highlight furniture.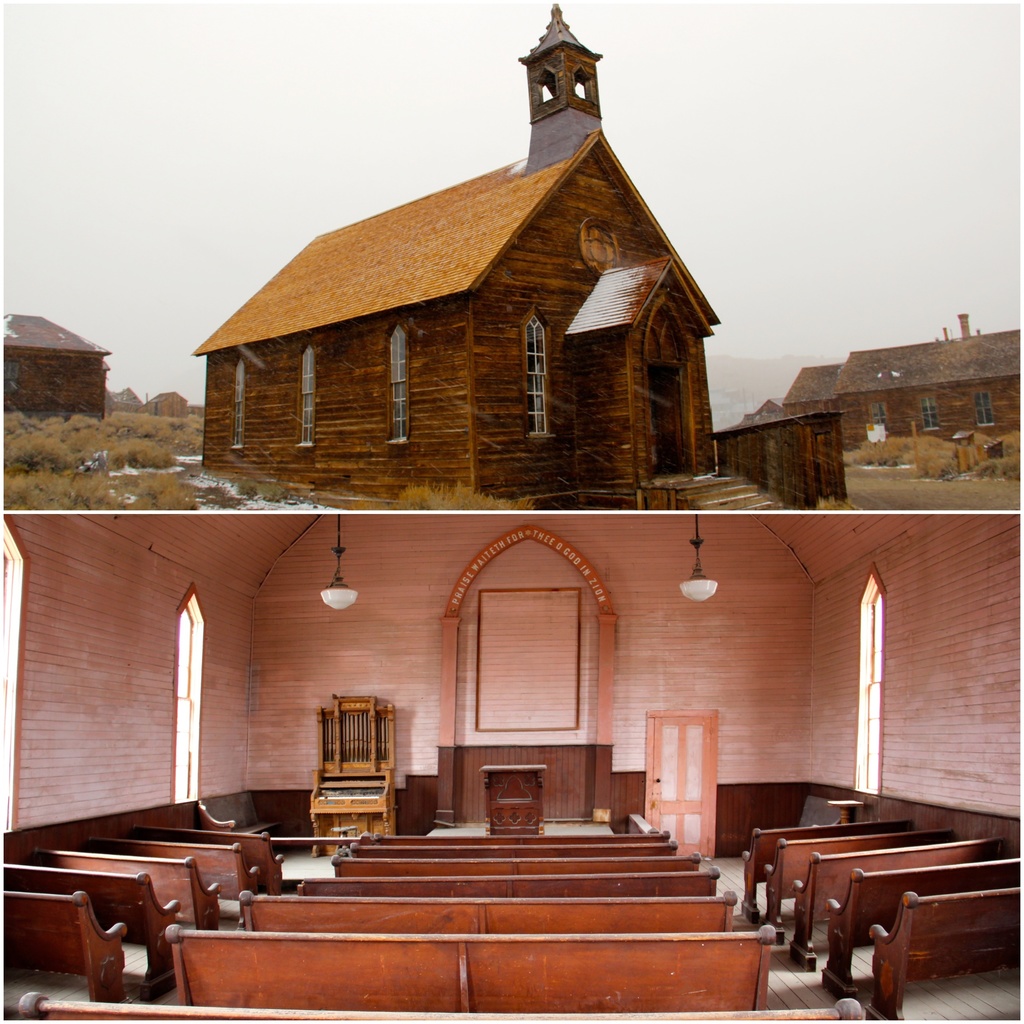
Highlighted region: left=297, top=869, right=717, bottom=902.
